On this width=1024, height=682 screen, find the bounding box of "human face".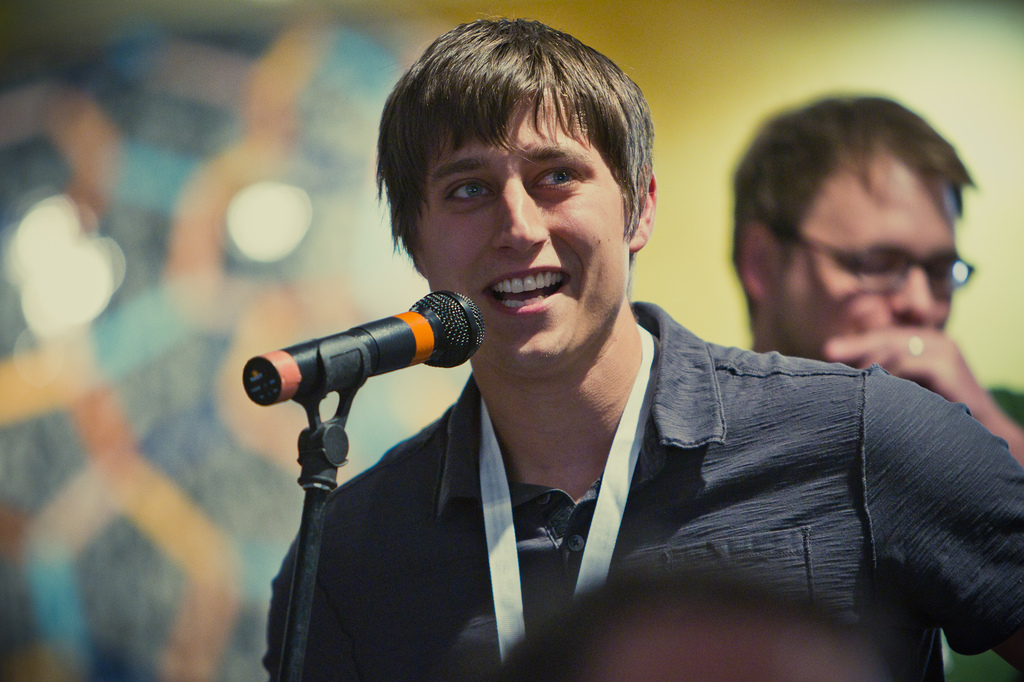
Bounding box: <region>424, 90, 627, 371</region>.
